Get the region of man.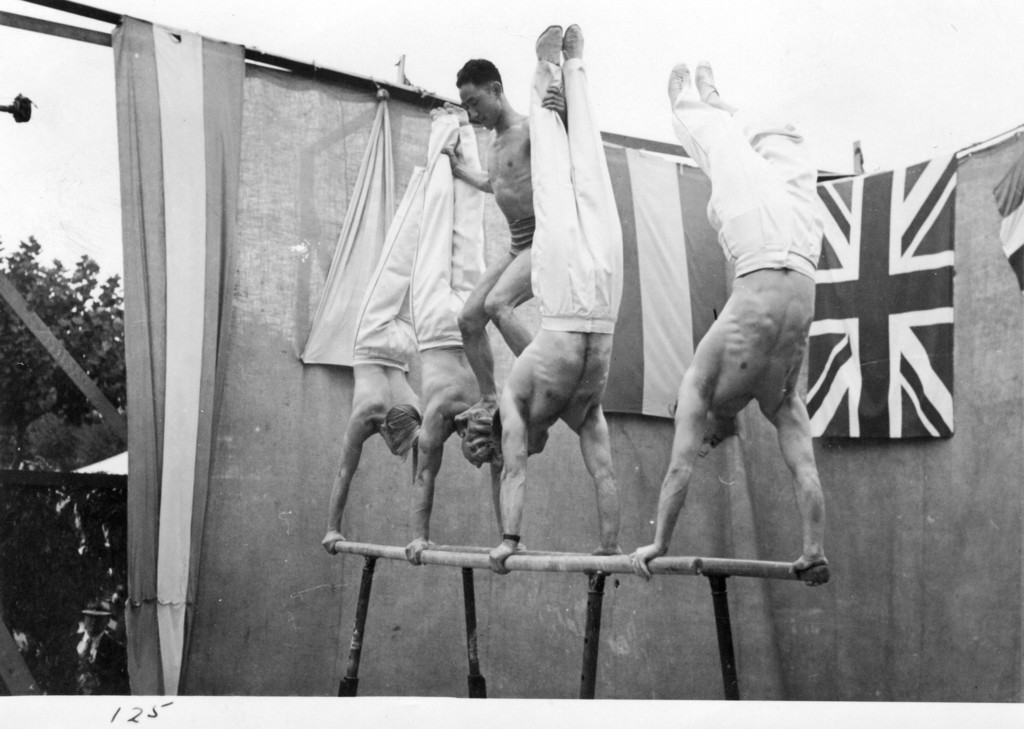
rect(493, 26, 631, 579).
